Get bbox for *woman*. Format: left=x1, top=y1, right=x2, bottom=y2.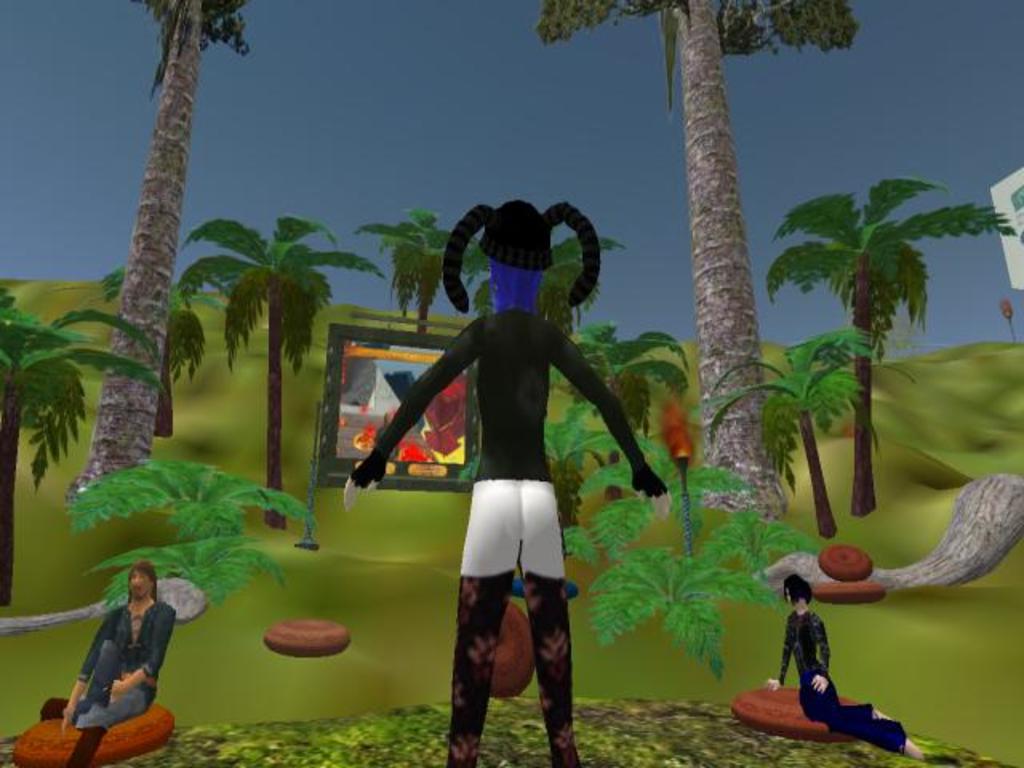
left=760, top=576, right=925, bottom=763.
